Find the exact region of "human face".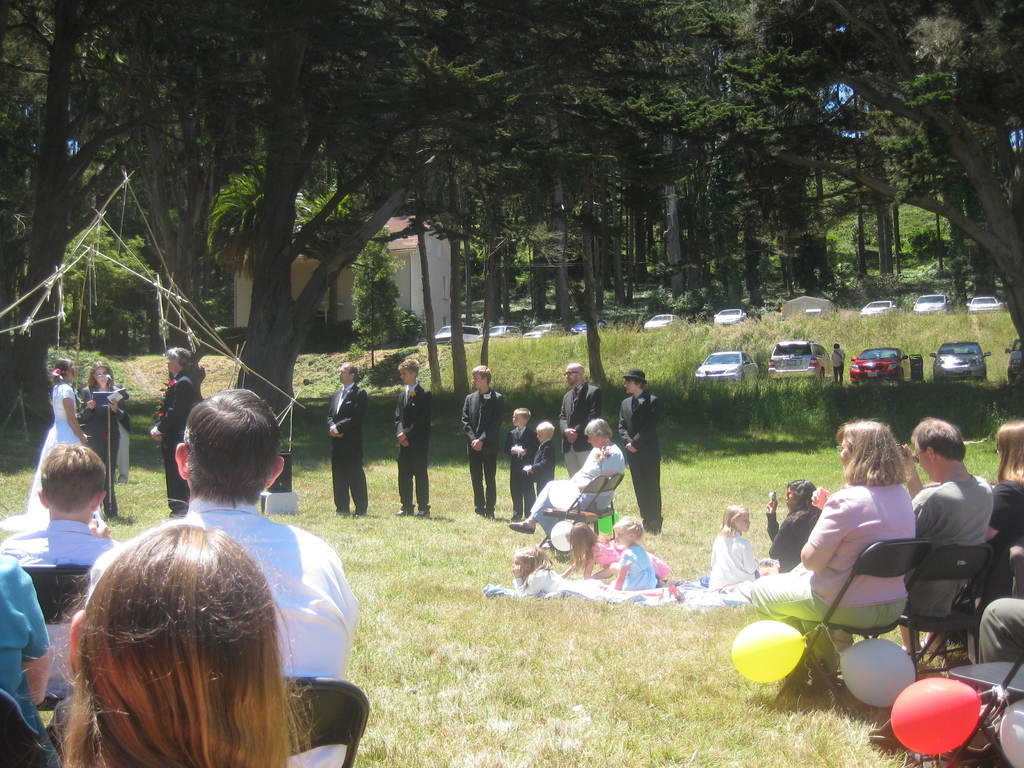
Exact region: Rect(470, 371, 484, 387).
